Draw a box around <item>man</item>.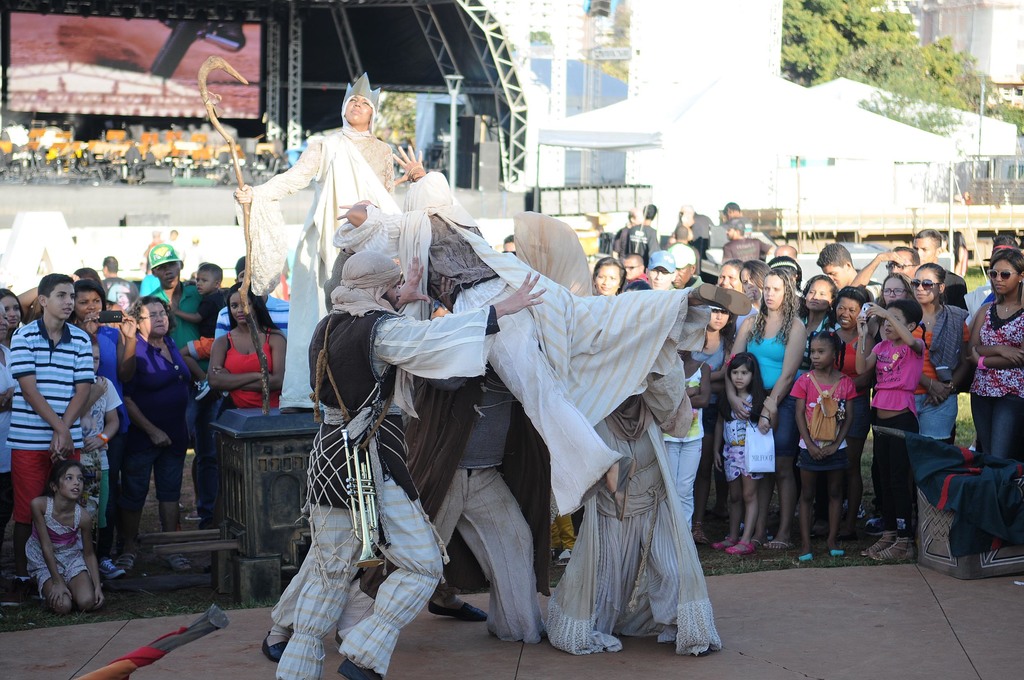
<box>722,217,774,264</box>.
